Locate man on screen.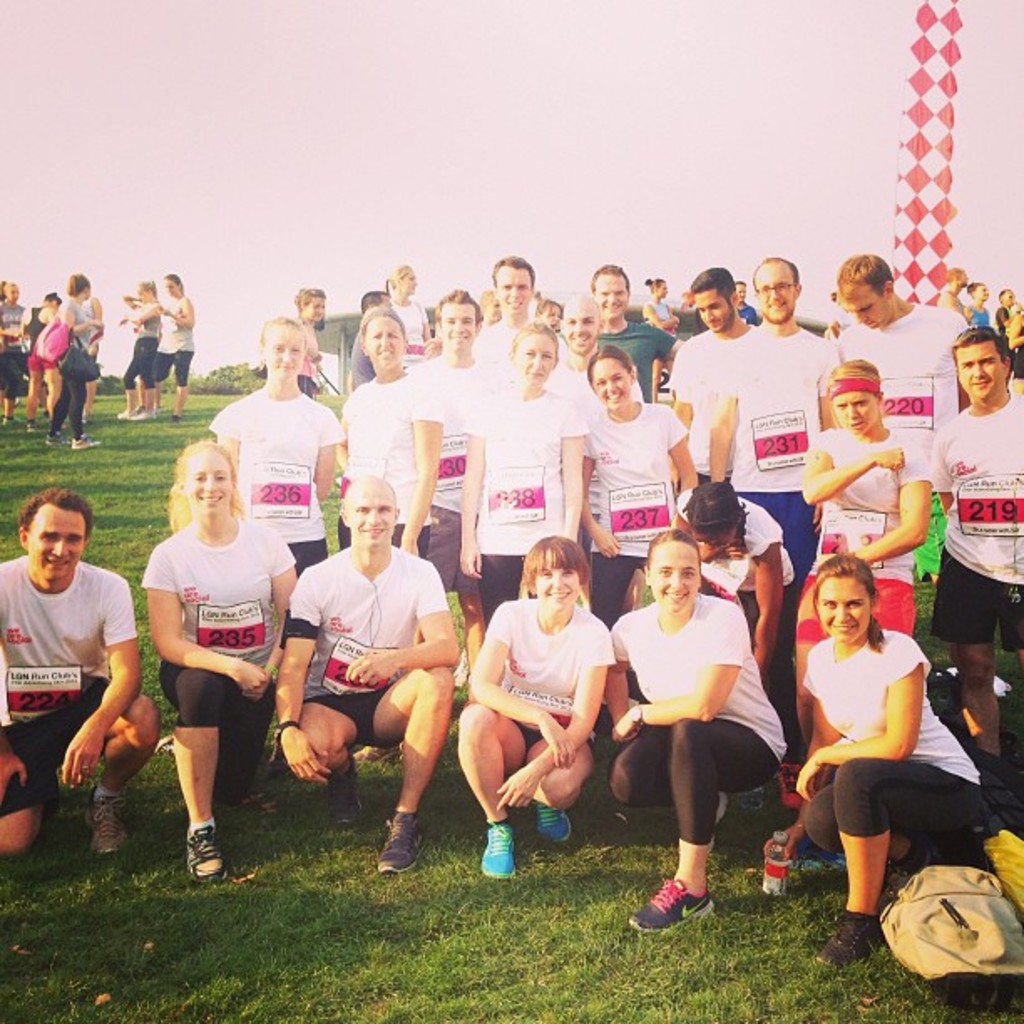
On screen at x1=348 y1=293 x2=390 y2=393.
